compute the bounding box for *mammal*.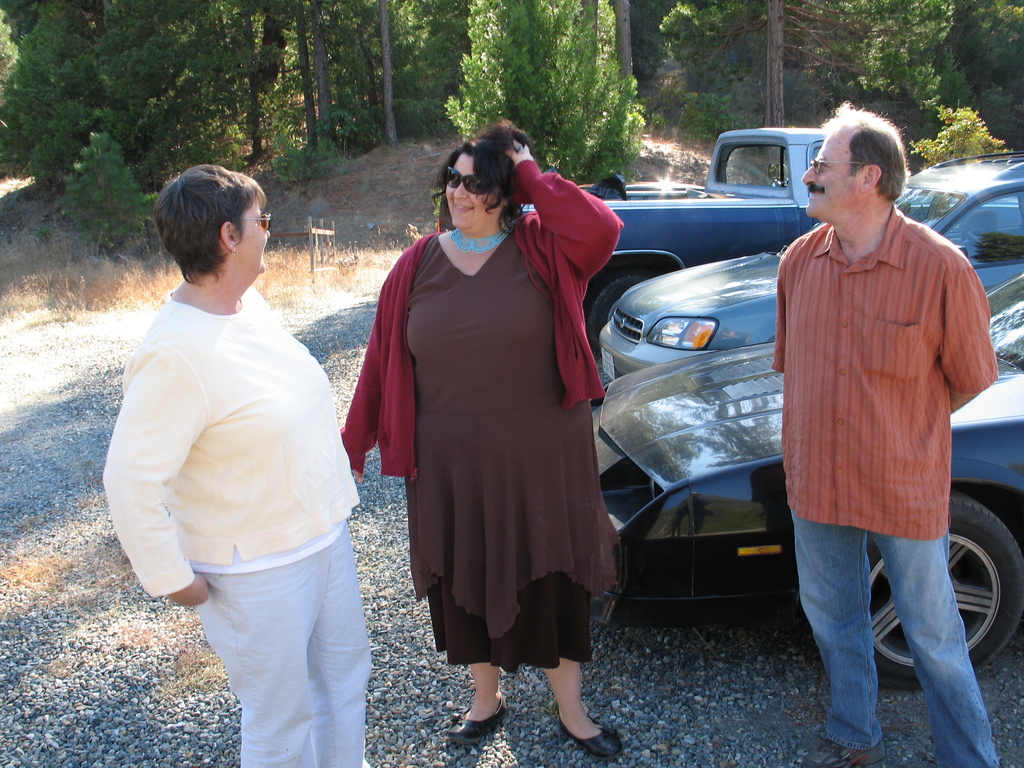
bbox=[102, 172, 380, 731].
